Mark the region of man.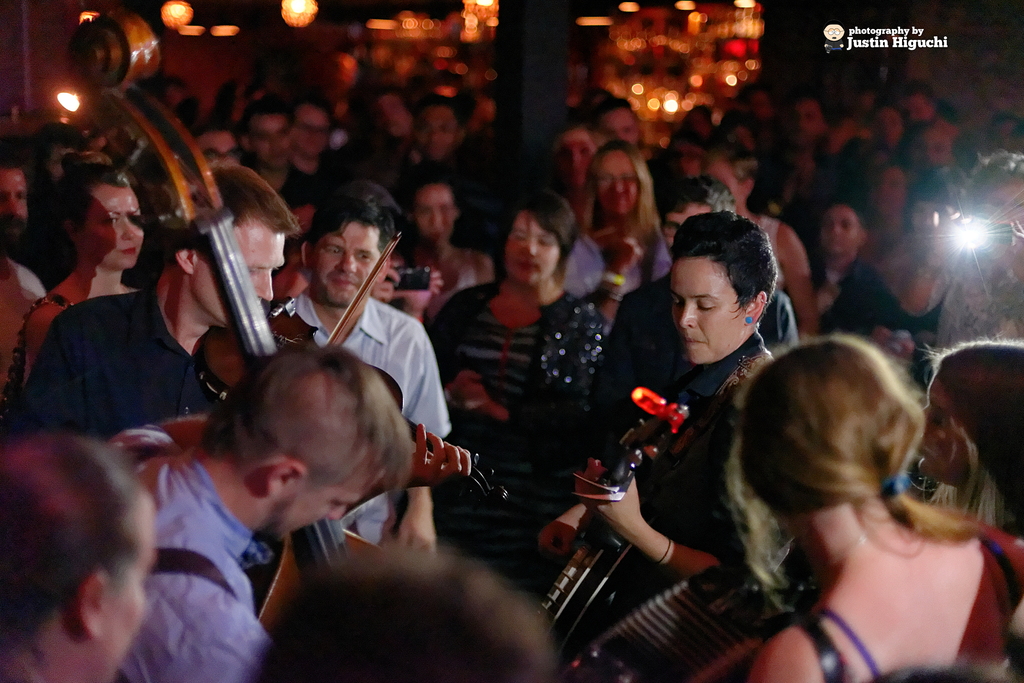
Region: [20, 161, 304, 444].
